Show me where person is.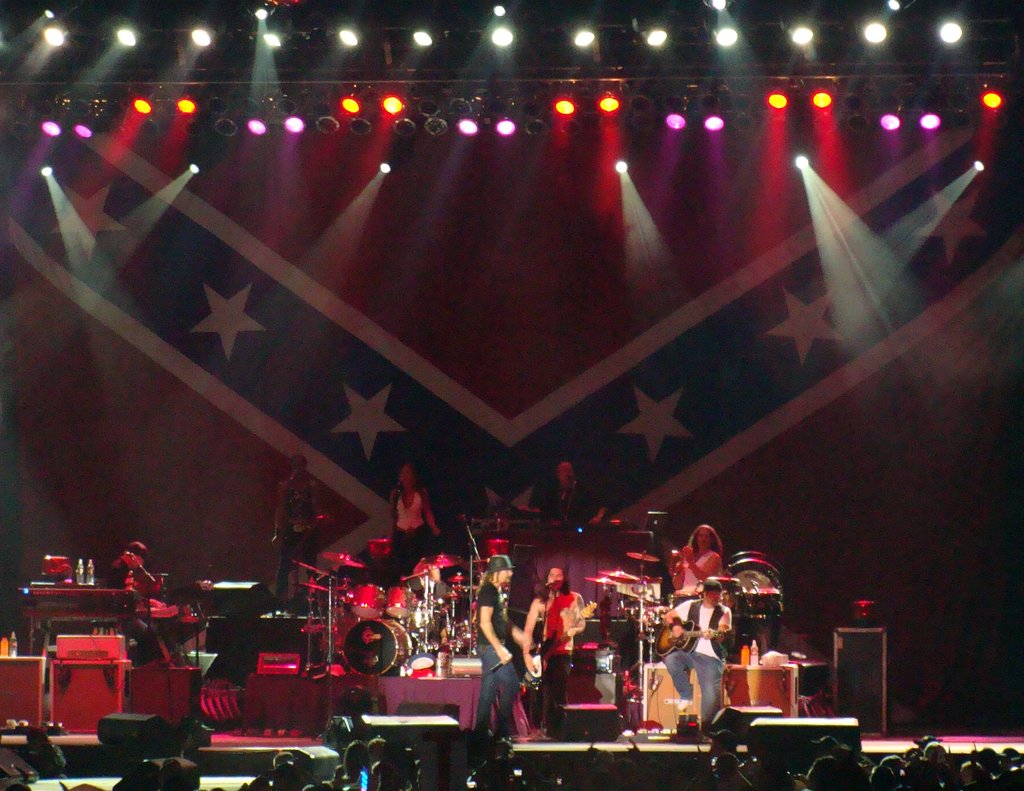
person is at pyautogui.locateOnScreen(524, 567, 600, 728).
